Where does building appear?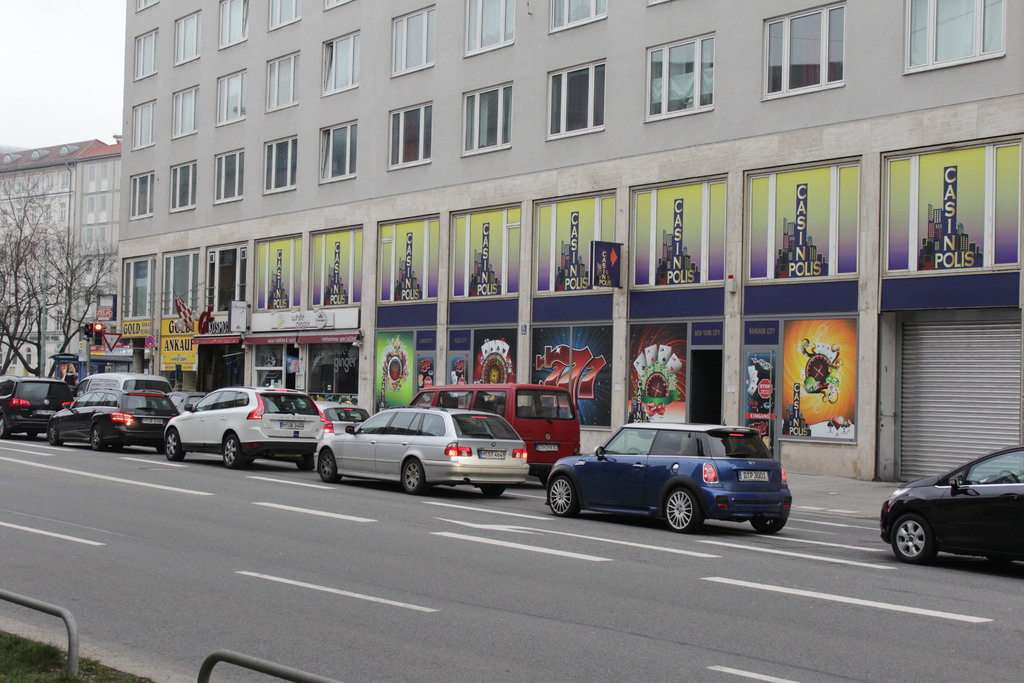
Appears at 116 0 1022 485.
